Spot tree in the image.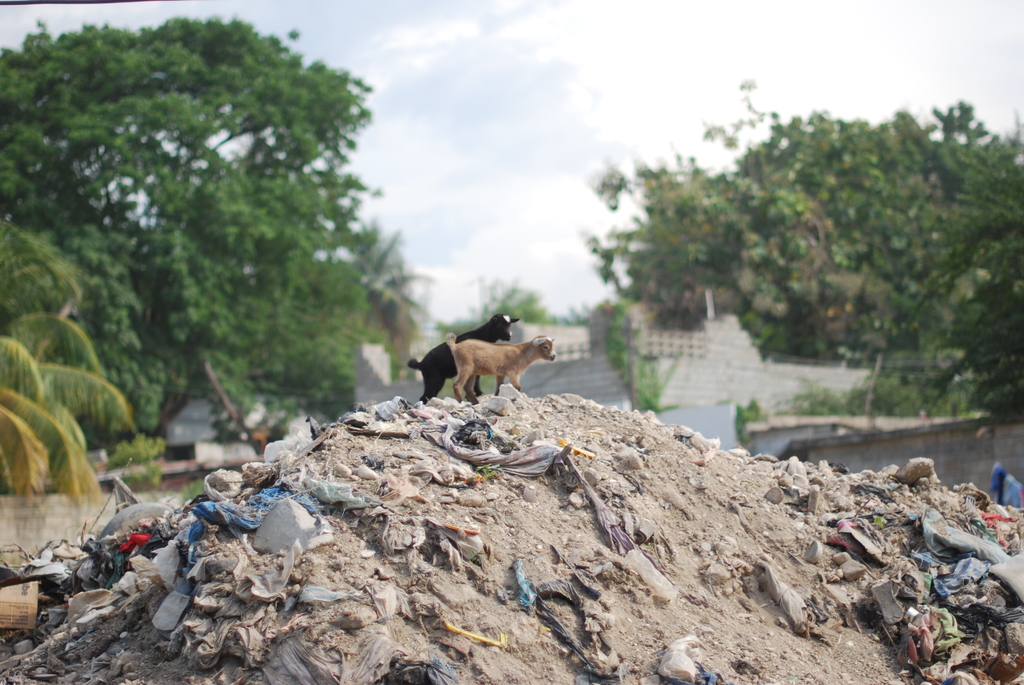
tree found at (x1=570, y1=72, x2=1023, y2=353).
